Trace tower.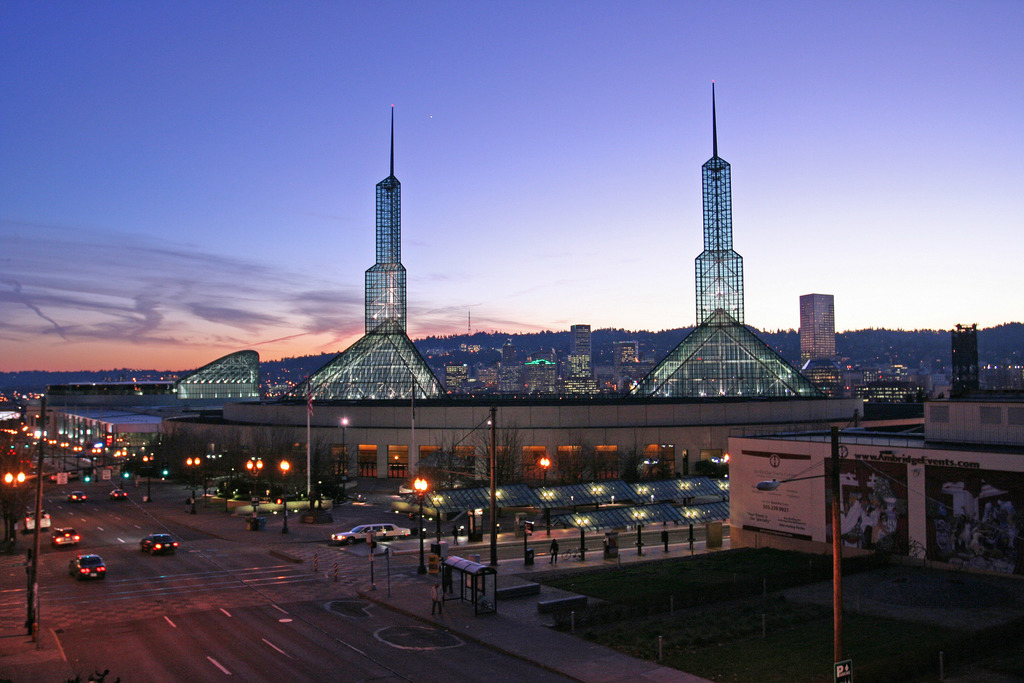
Traced to locate(566, 324, 593, 391).
